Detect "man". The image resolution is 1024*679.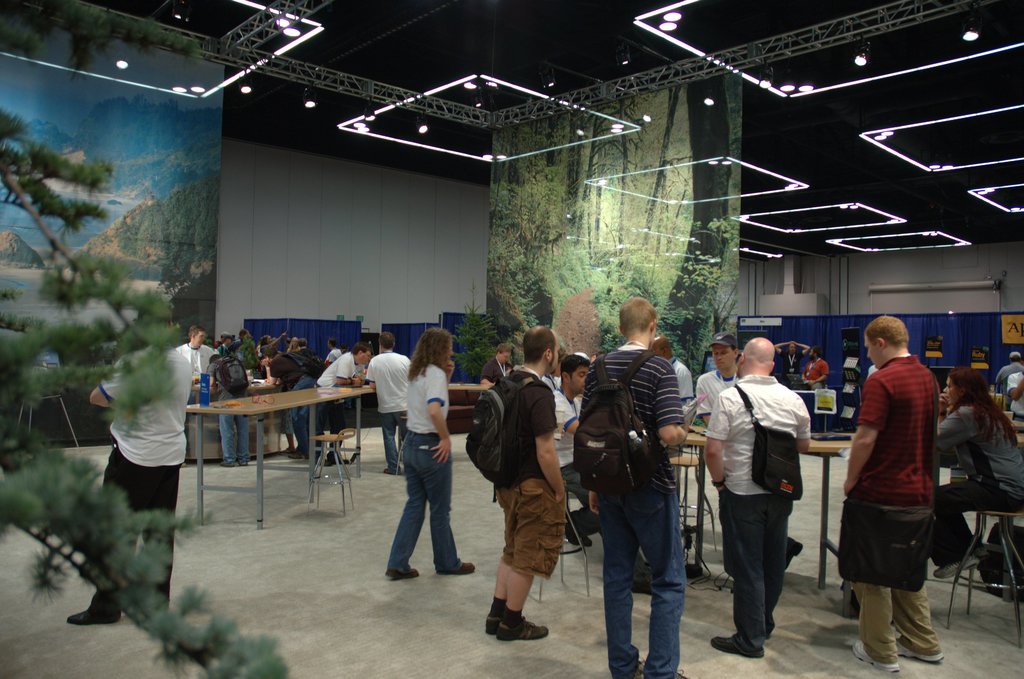
[307,342,372,462].
